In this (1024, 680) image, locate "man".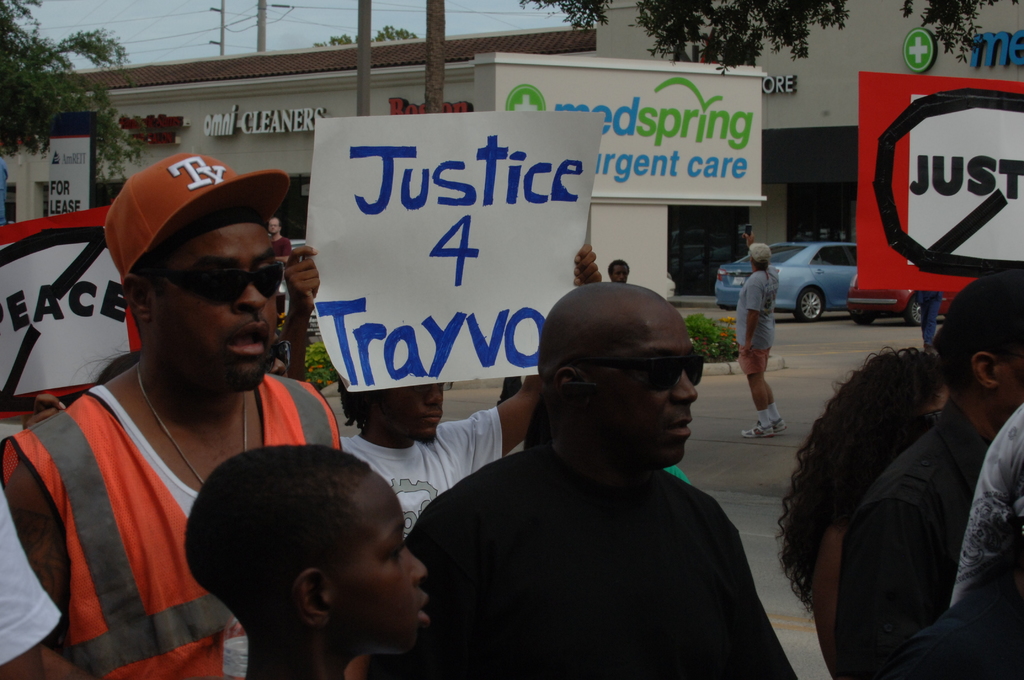
Bounding box: region(912, 287, 941, 347).
